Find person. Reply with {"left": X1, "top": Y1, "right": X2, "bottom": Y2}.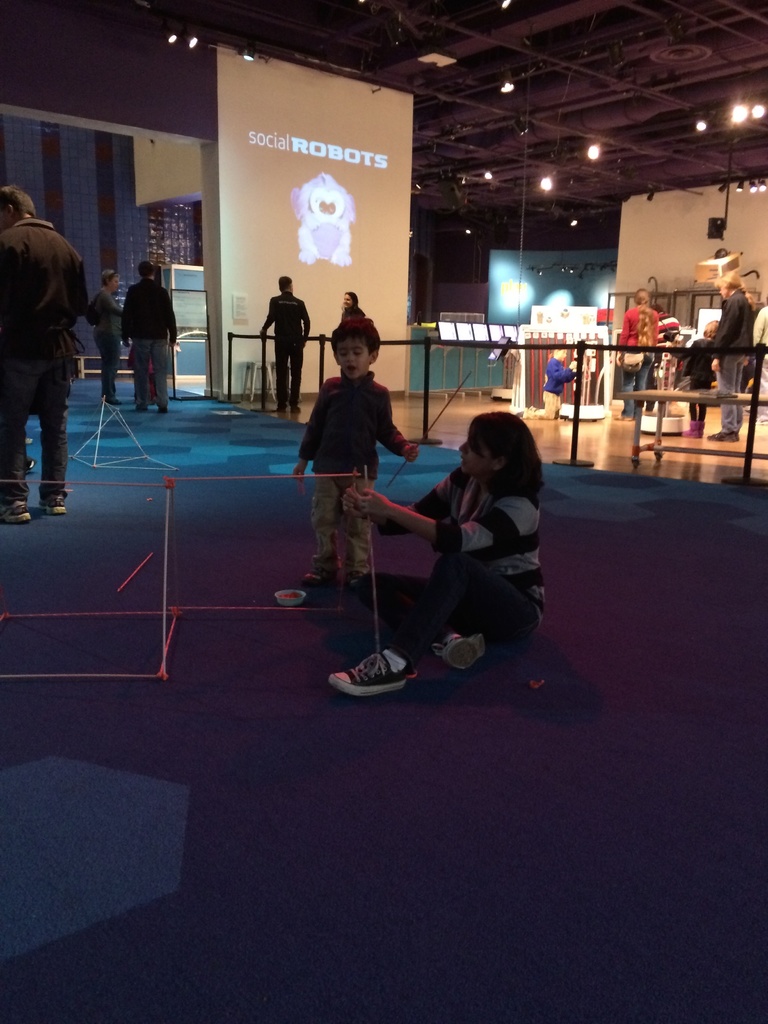
{"left": 680, "top": 323, "right": 716, "bottom": 442}.
